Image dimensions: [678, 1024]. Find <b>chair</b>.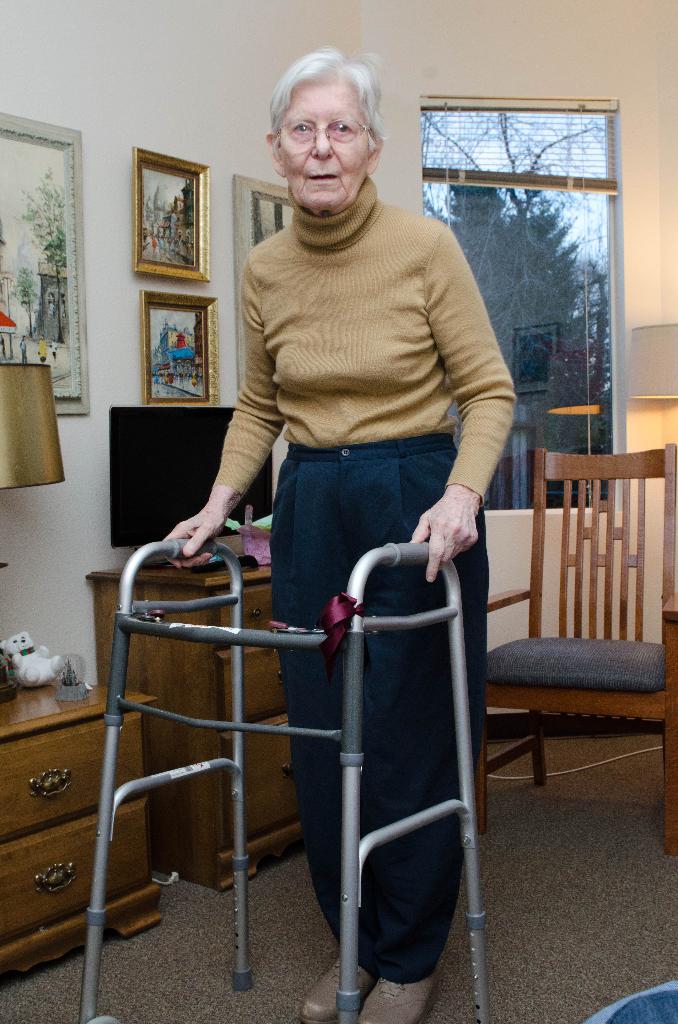
detection(488, 447, 677, 844).
